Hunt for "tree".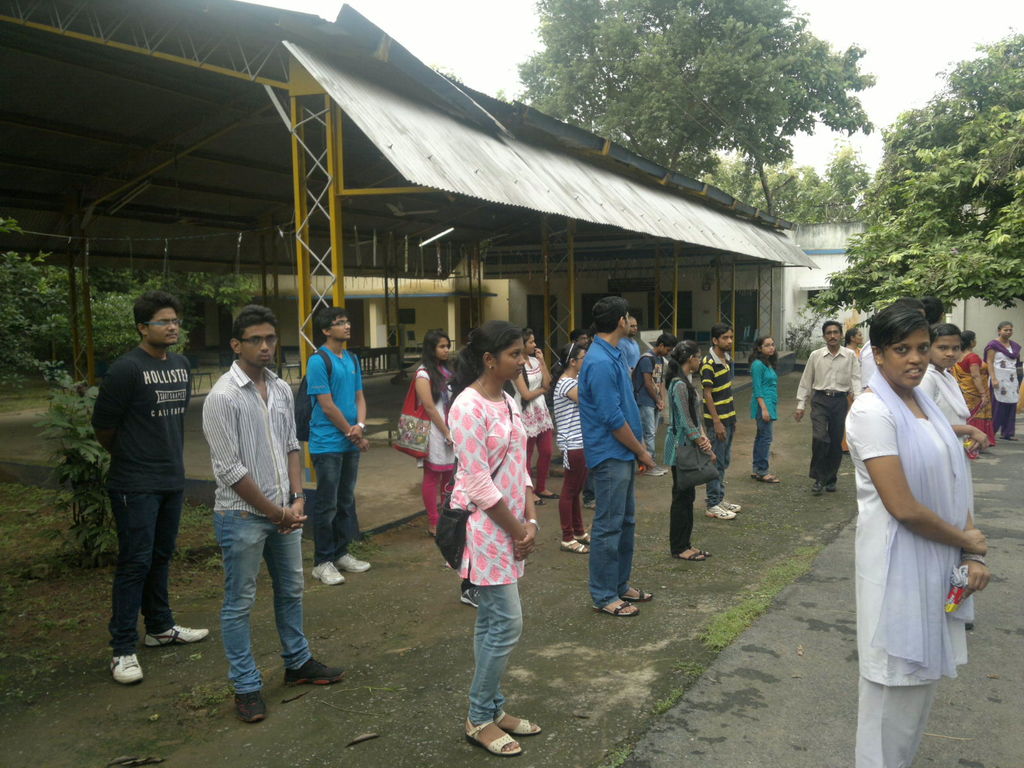
Hunted down at [806, 45, 1023, 312].
